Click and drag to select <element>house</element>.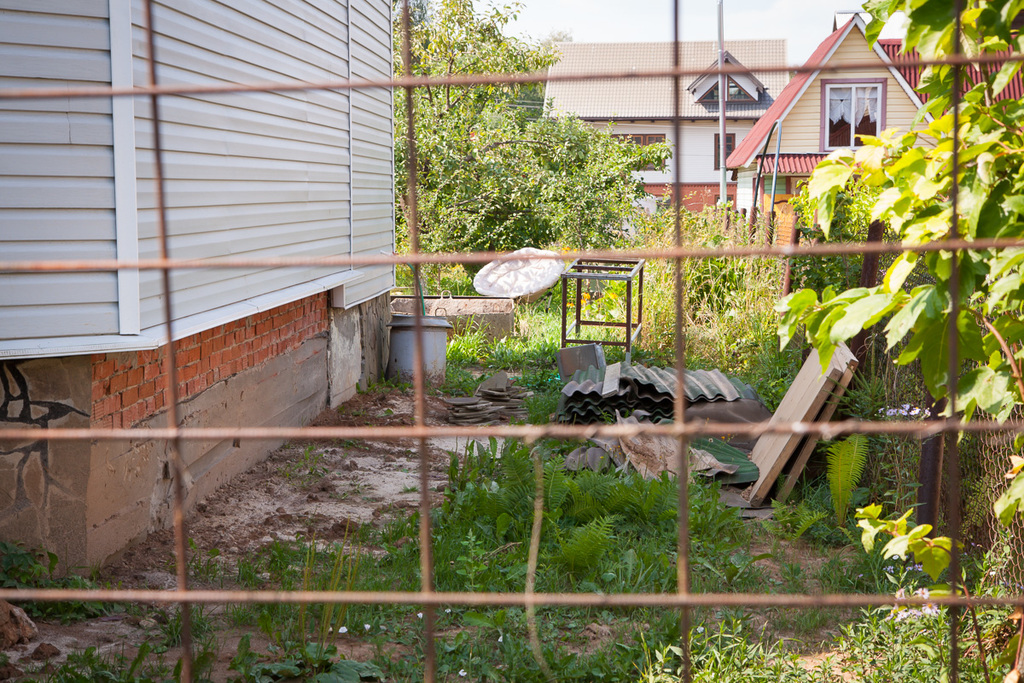
Selection: 0/0/393/587.
